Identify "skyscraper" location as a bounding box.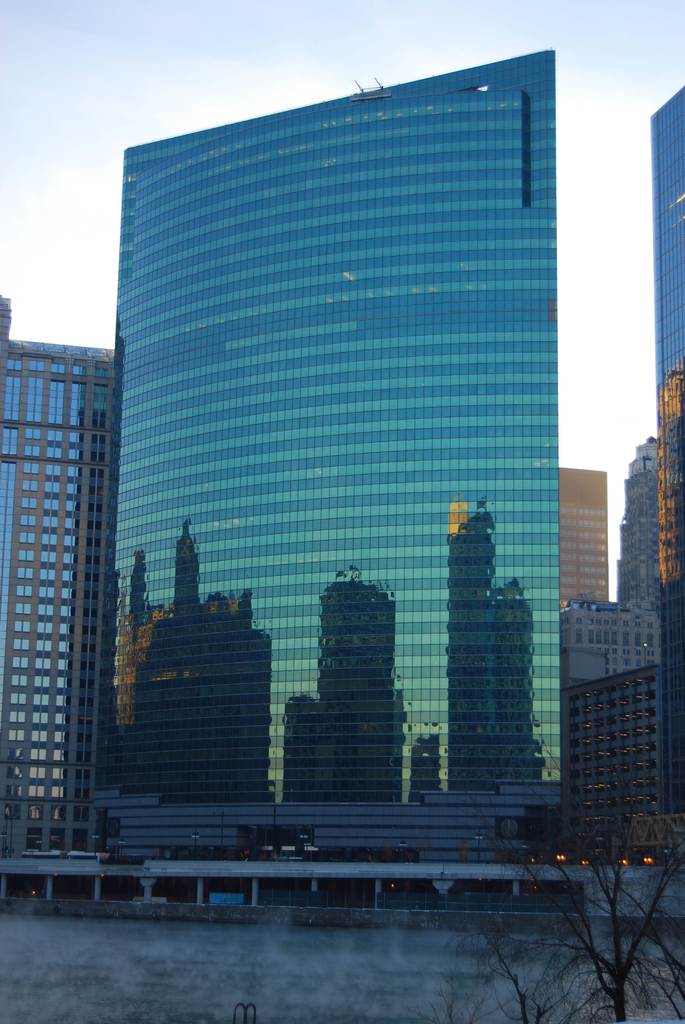
bbox(563, 472, 618, 615).
